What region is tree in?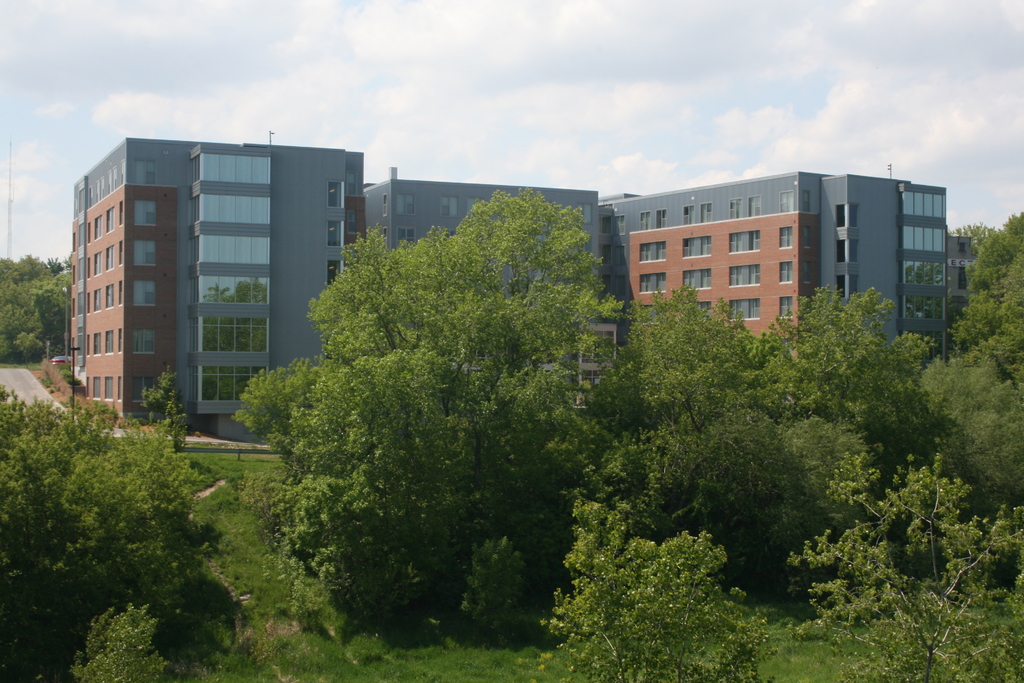
select_region(0, 386, 219, 645).
